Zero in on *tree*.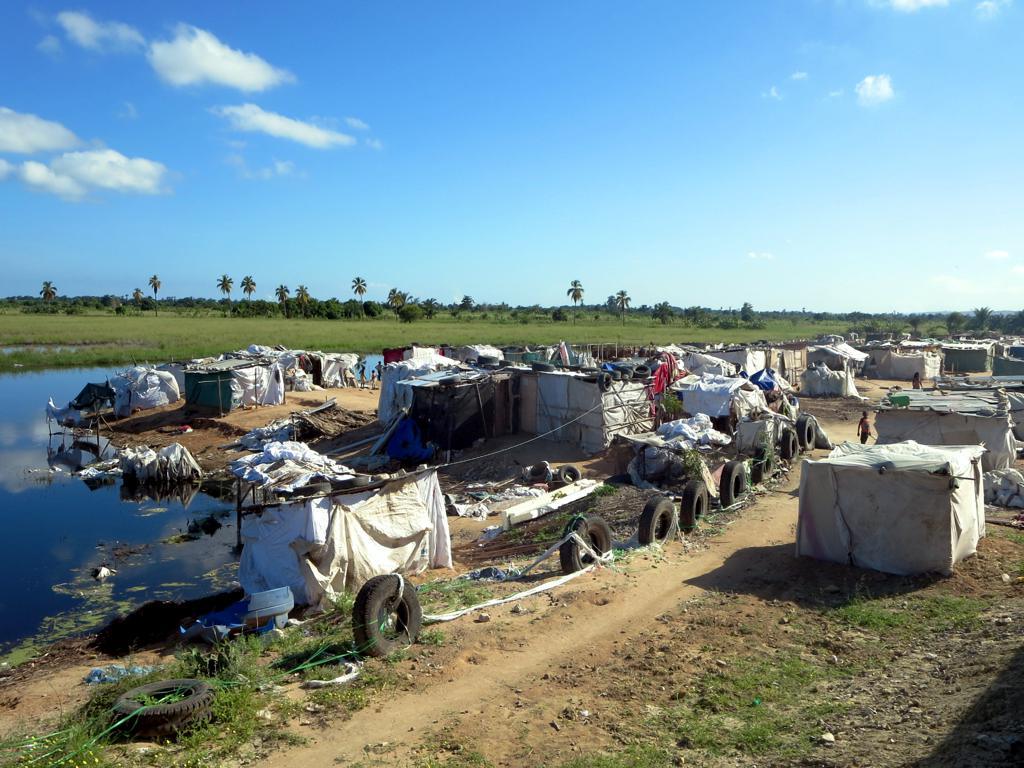
Zeroed in: bbox(602, 290, 612, 317).
